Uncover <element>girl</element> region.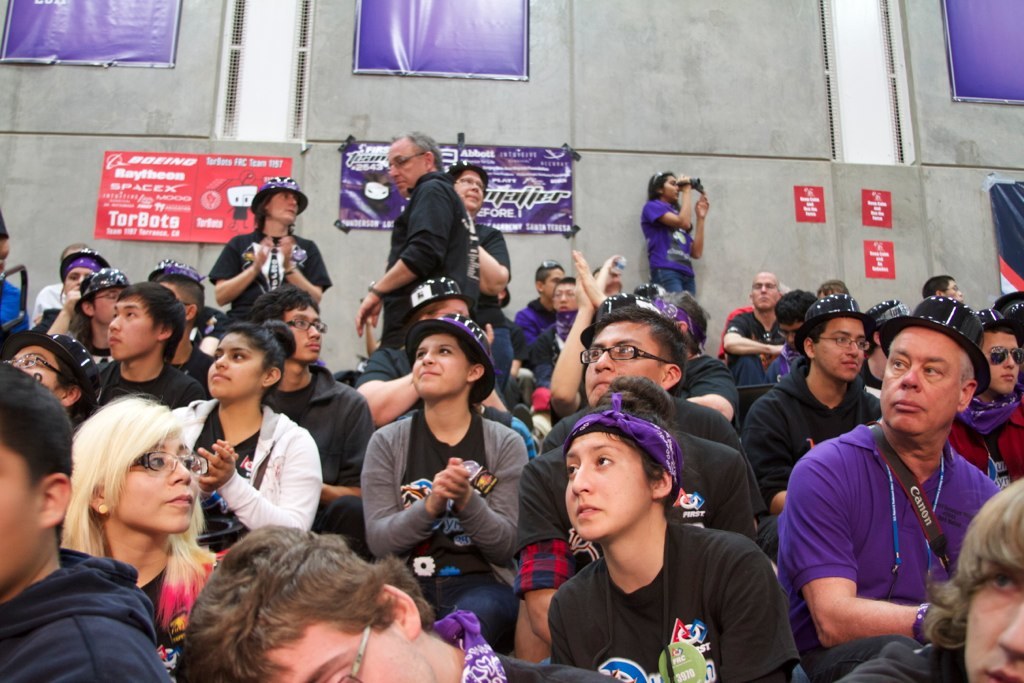
Uncovered: select_region(56, 387, 223, 679).
